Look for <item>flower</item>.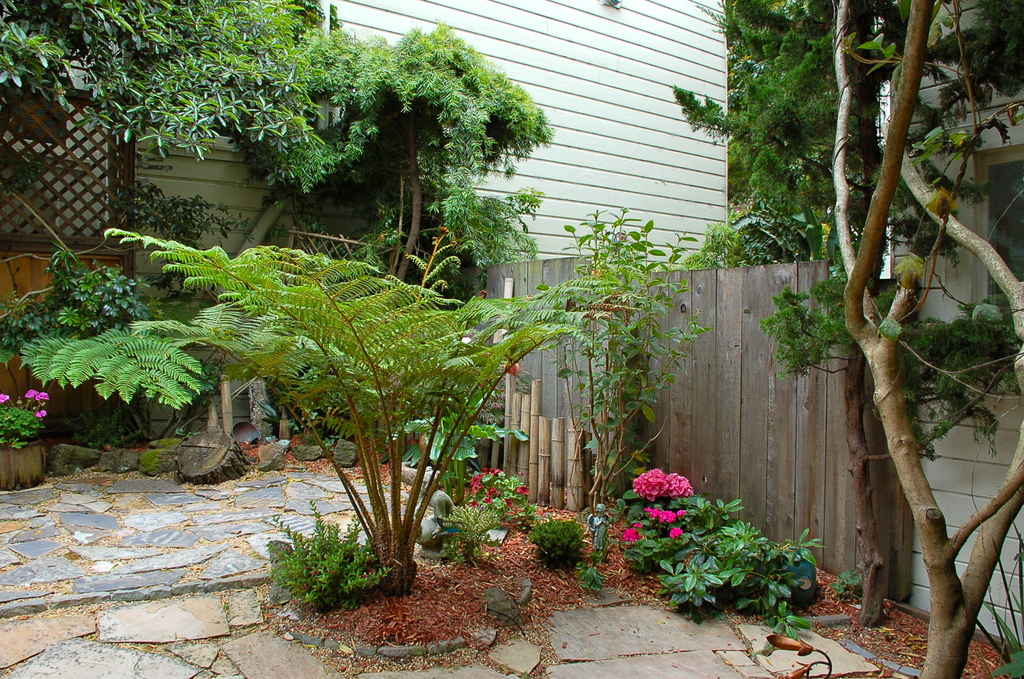
Found: pyautogui.locateOnScreen(515, 481, 531, 492).
